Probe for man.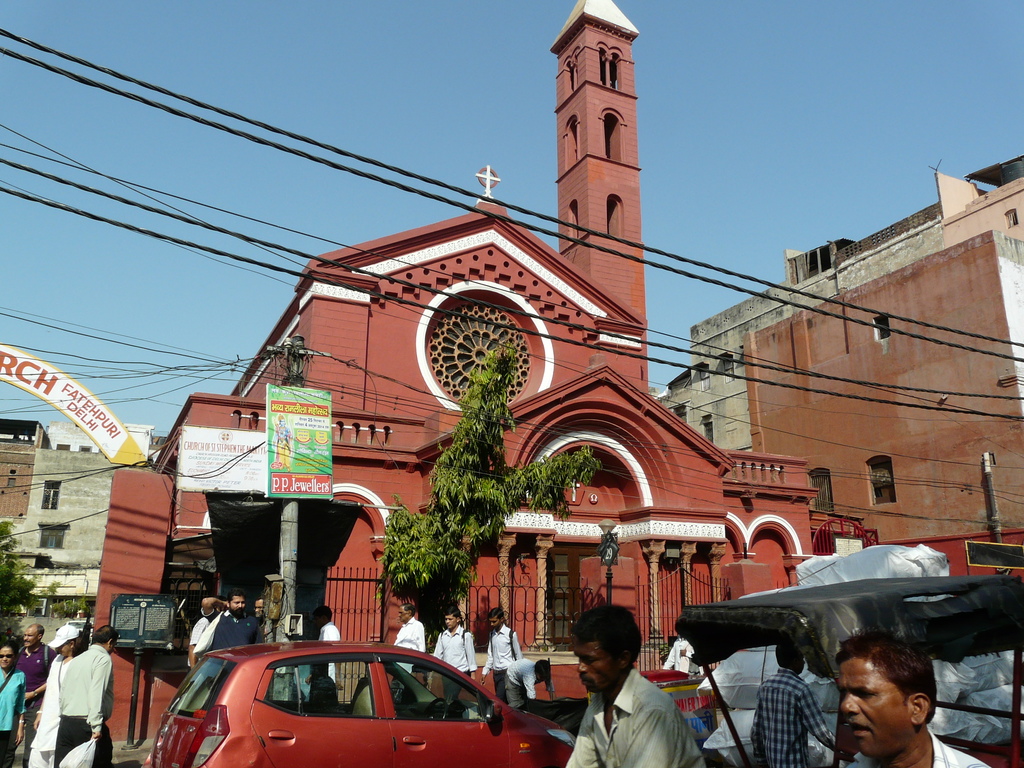
Probe result: box(201, 589, 268, 668).
